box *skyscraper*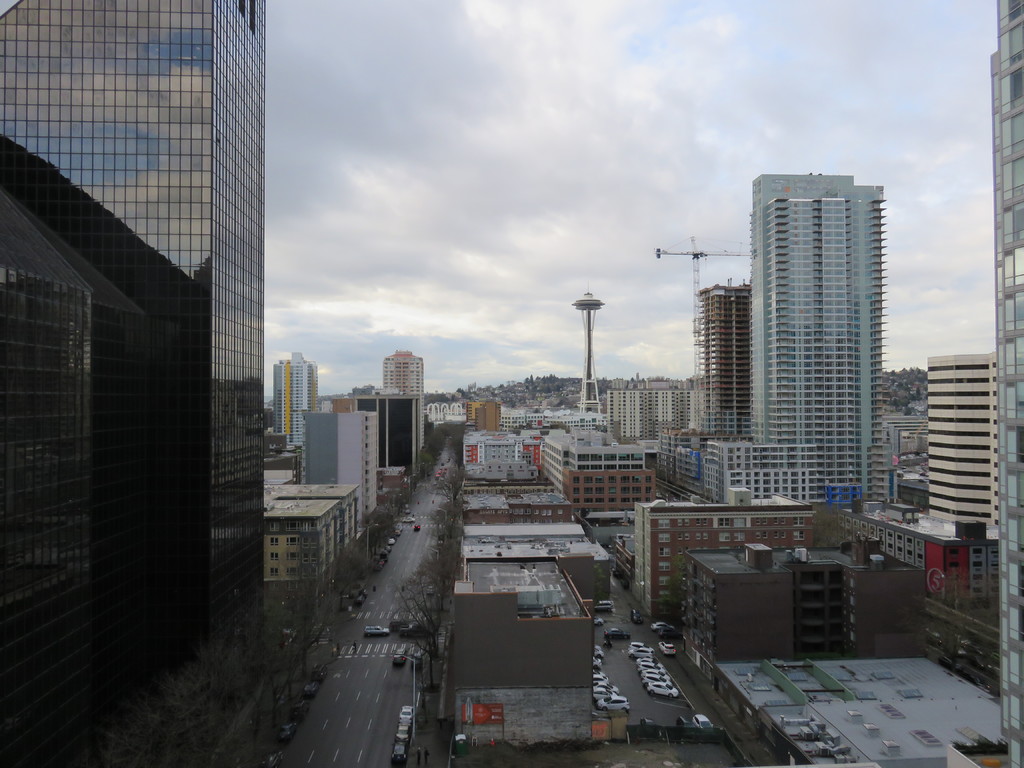
(920, 352, 988, 524)
